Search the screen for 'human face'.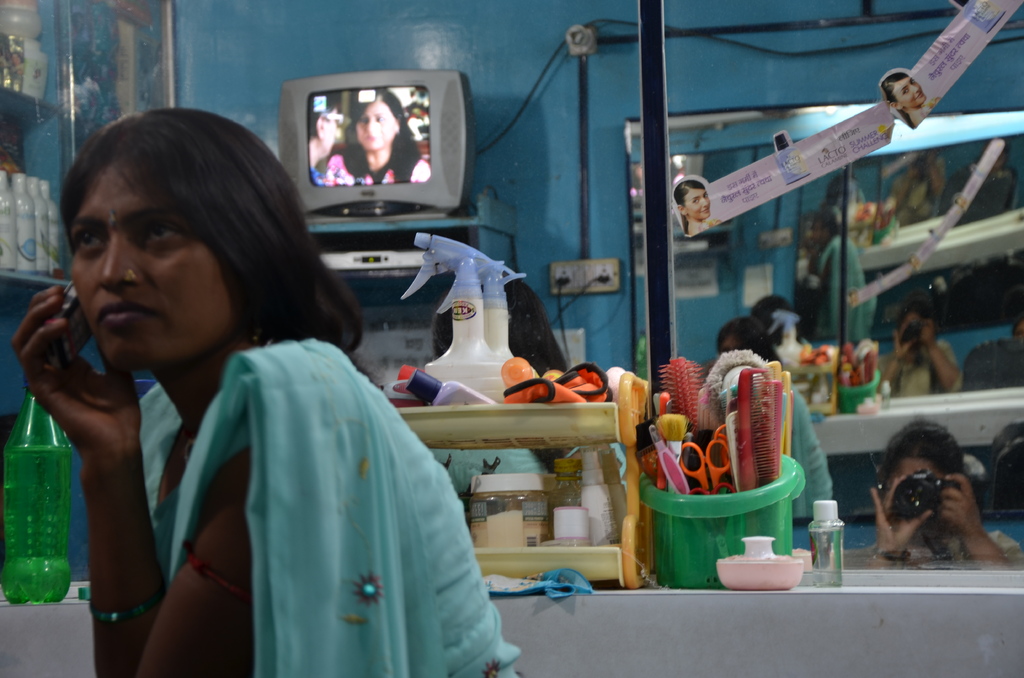
Found at [322, 108, 338, 154].
